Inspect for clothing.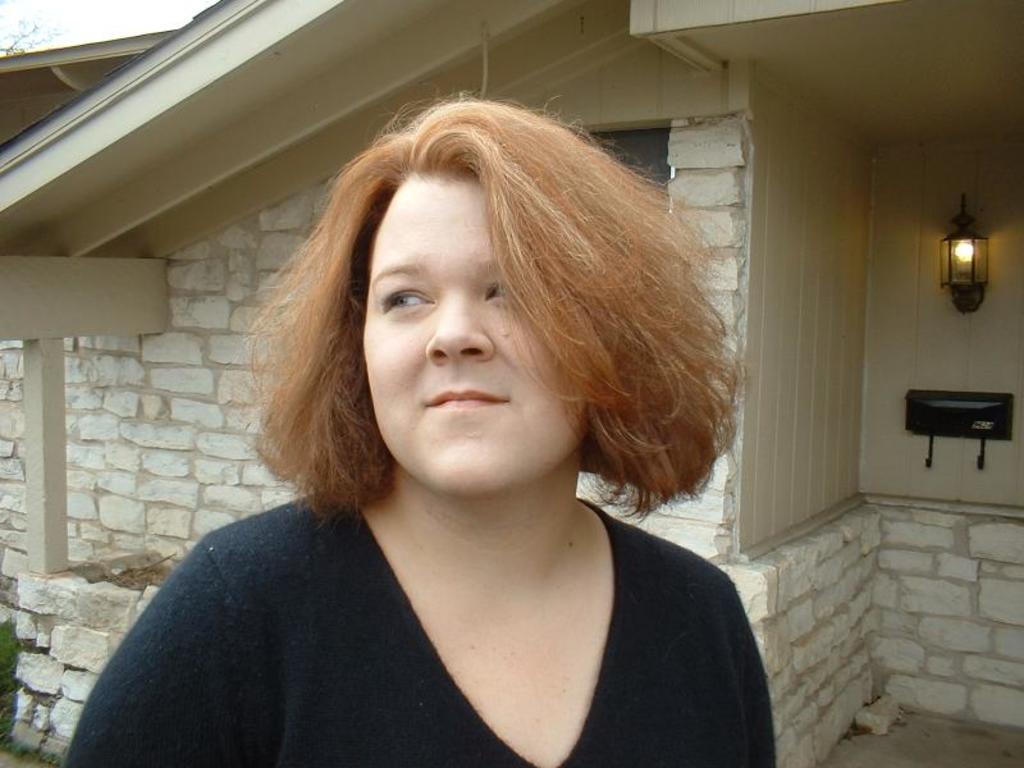
Inspection: [58,479,787,767].
